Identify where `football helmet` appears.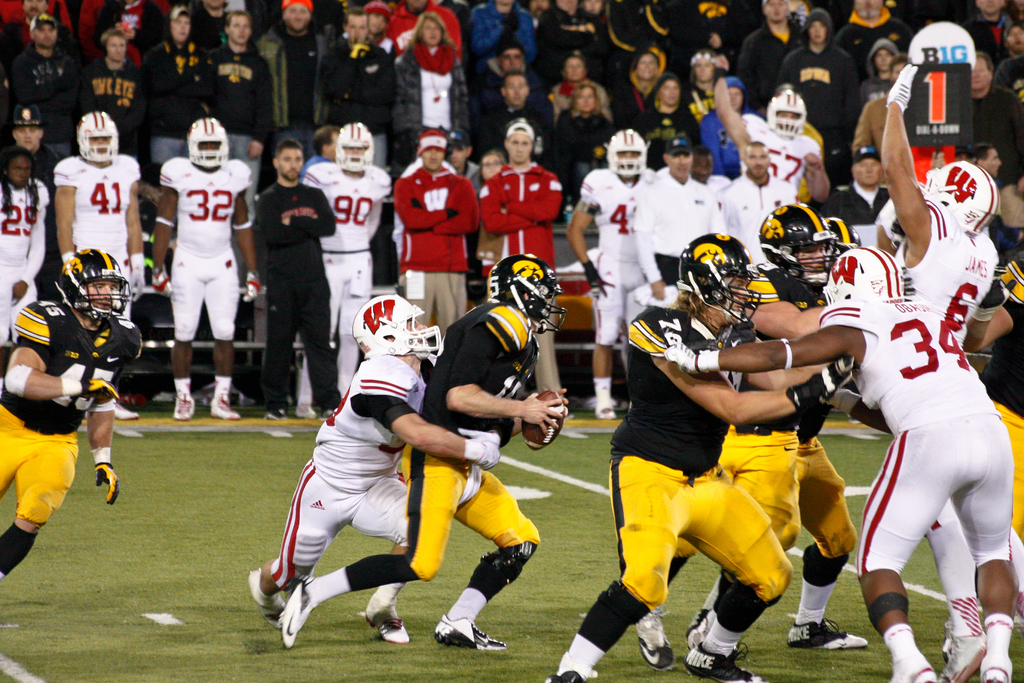
Appears at select_region(41, 245, 112, 326).
